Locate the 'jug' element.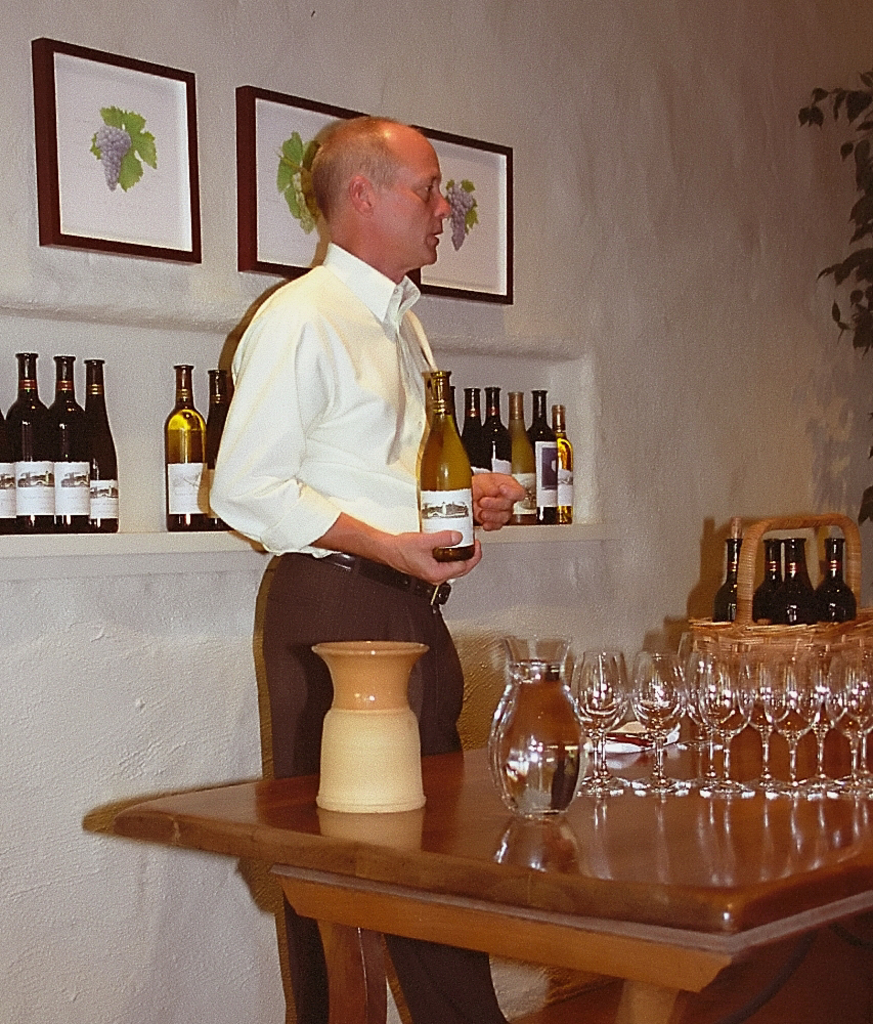
Element bbox: 487,627,586,824.
